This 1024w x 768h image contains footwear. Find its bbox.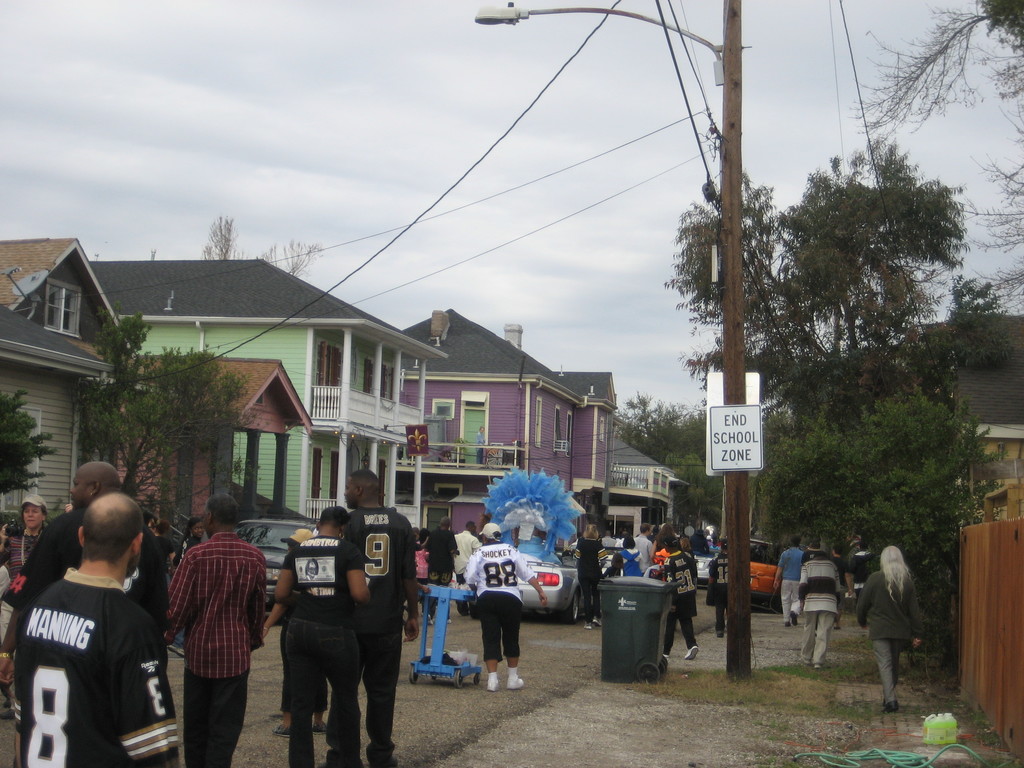
<bbox>447, 618, 451, 623</bbox>.
